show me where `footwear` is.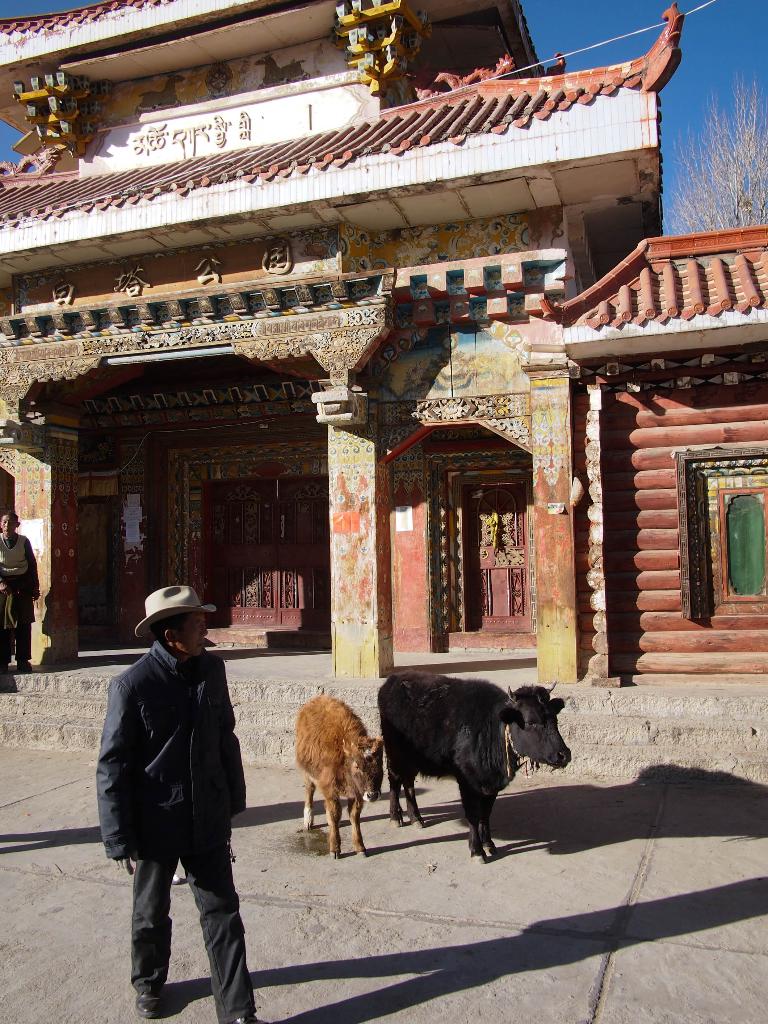
`footwear` is at left=137, top=995, right=159, bottom=1018.
